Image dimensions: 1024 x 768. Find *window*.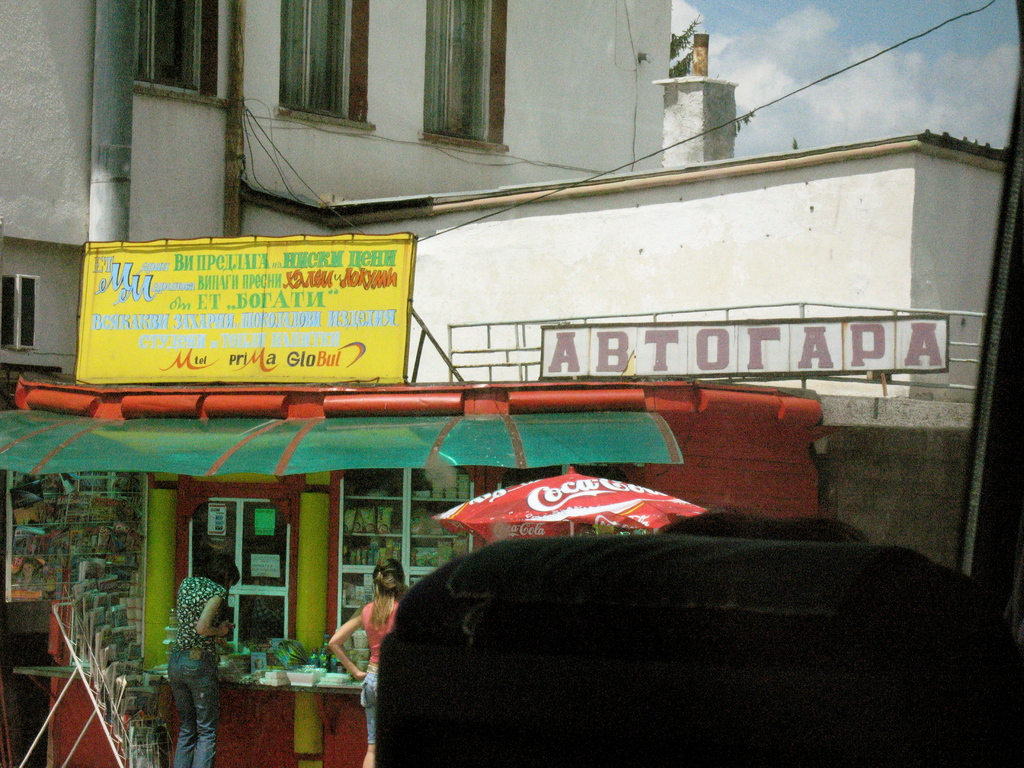
<box>419,0,505,140</box>.
